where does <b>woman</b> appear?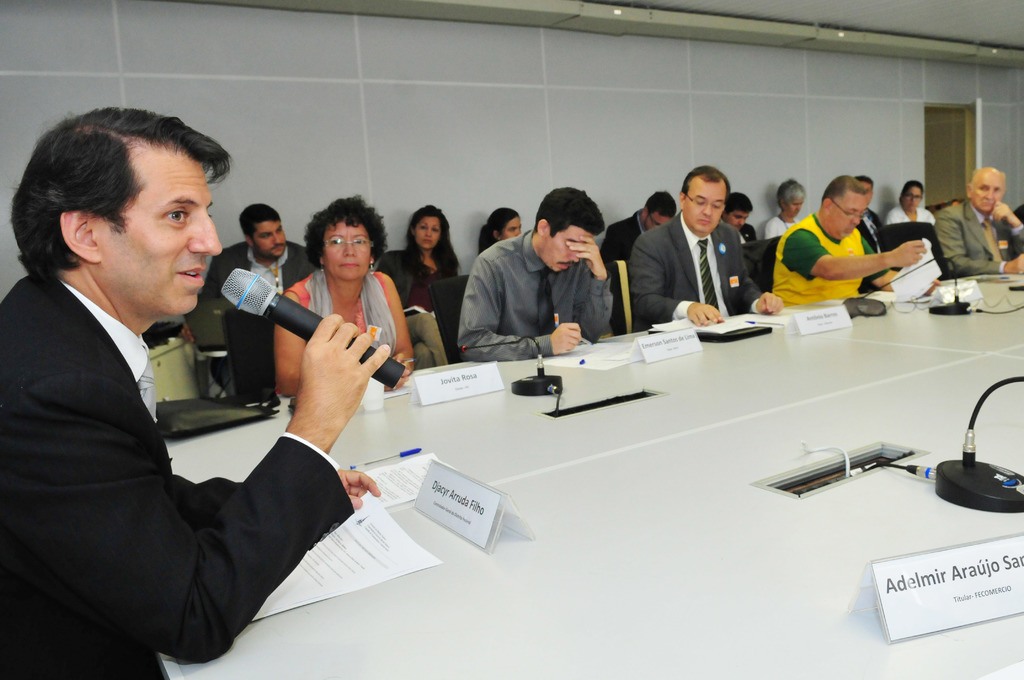
Appears at 384 209 447 373.
